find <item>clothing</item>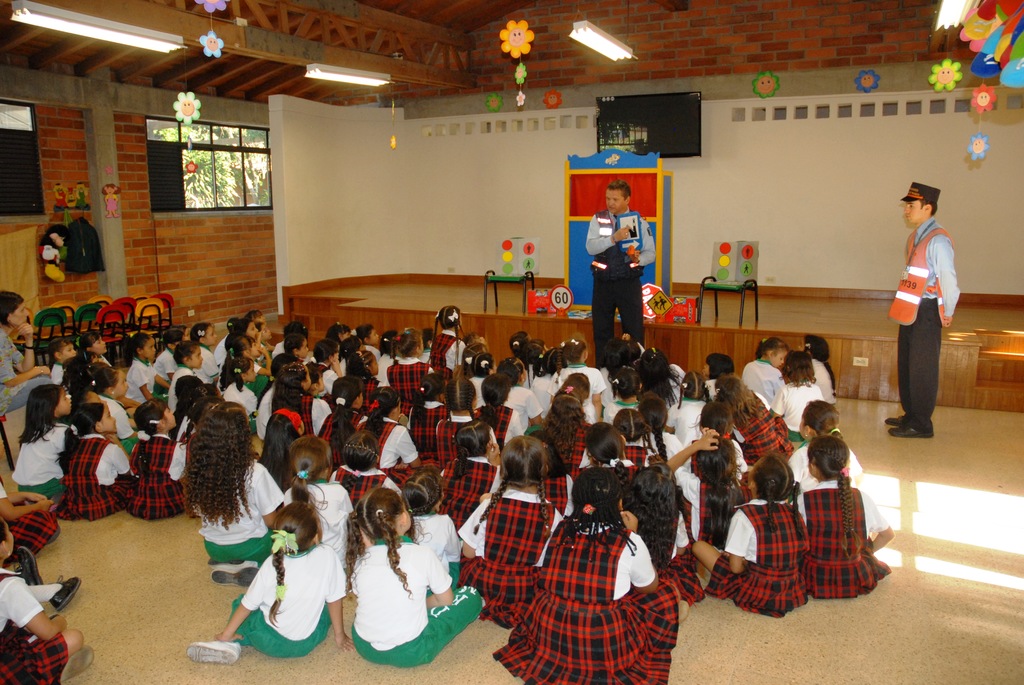
<region>545, 364, 572, 395</region>
